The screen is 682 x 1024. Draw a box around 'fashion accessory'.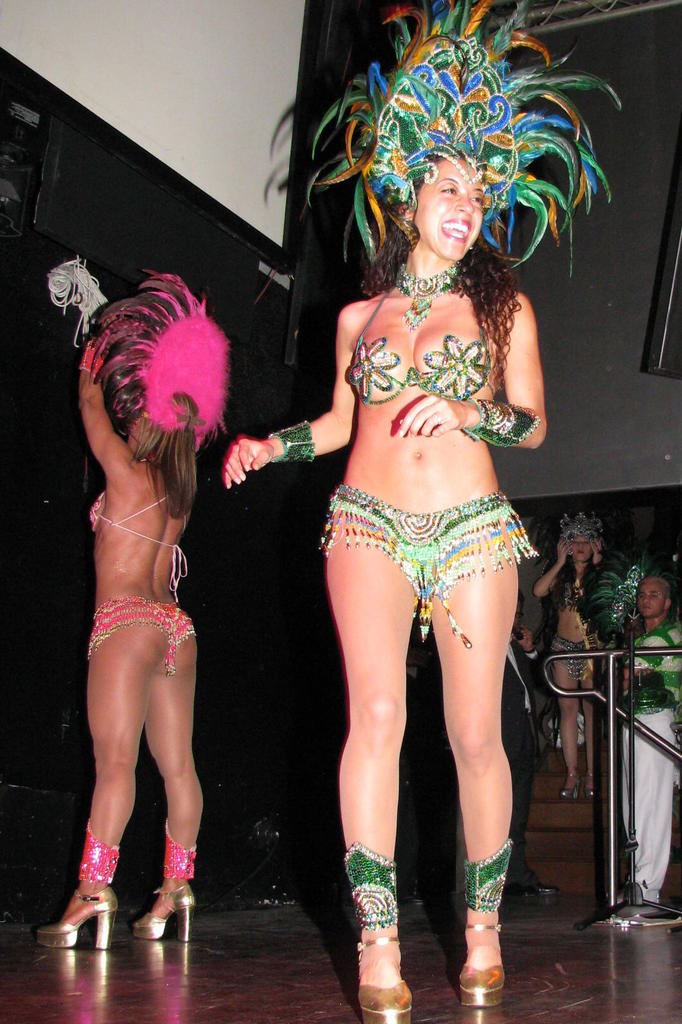
region(36, 885, 118, 950).
